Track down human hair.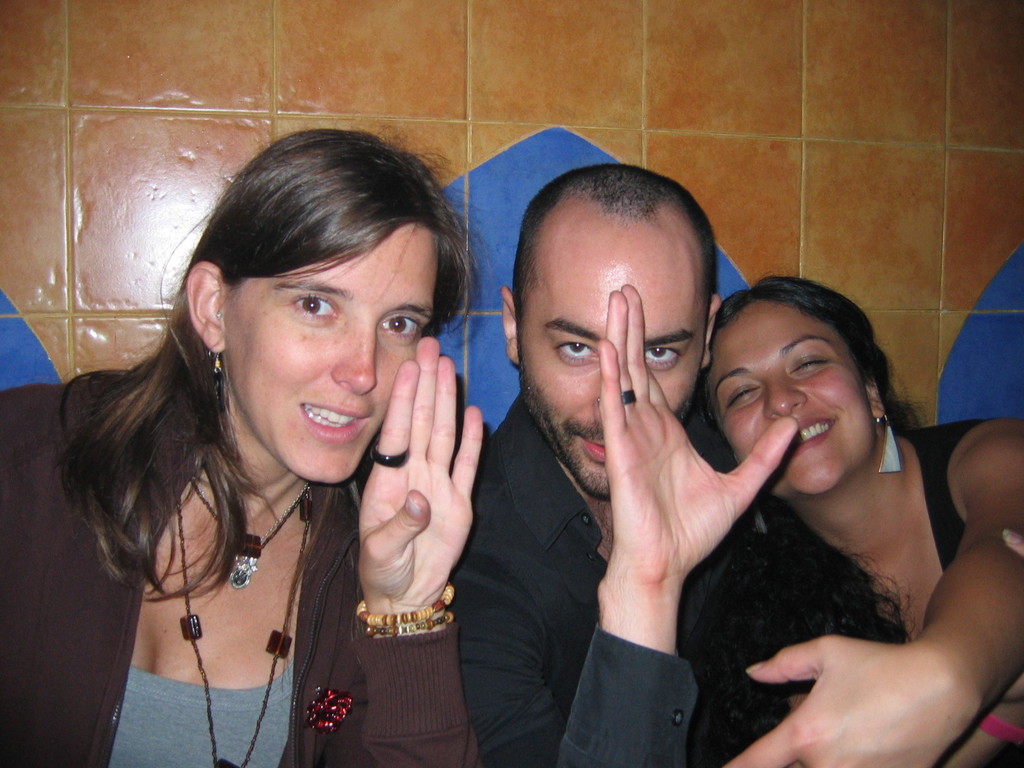
Tracked to (509,163,717,314).
